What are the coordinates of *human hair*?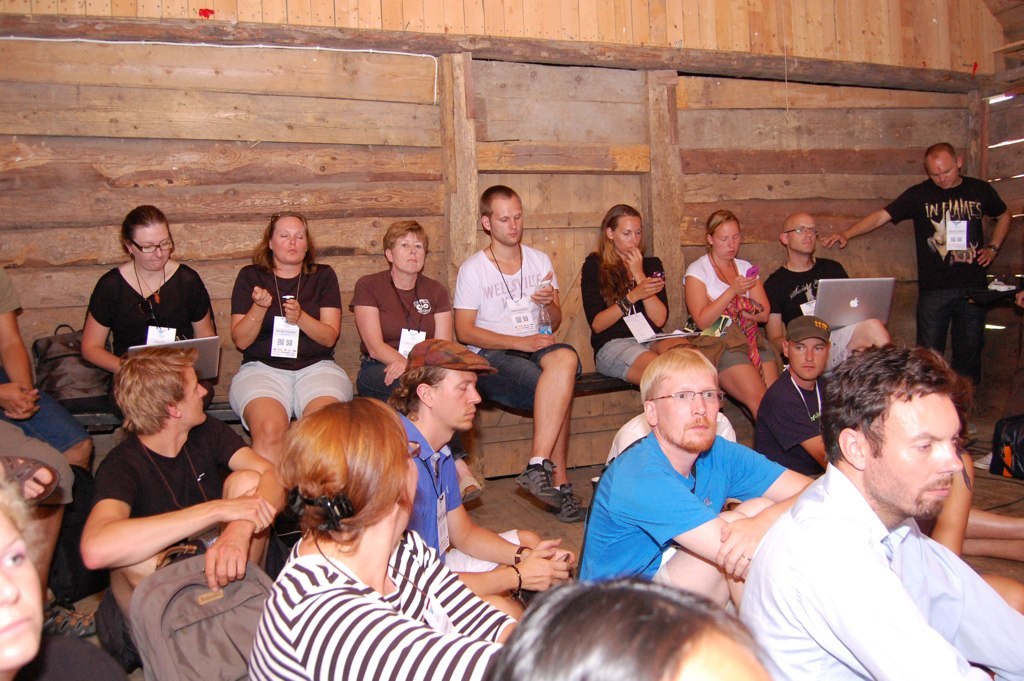
{"left": 820, "top": 345, "right": 969, "bottom": 462}.
